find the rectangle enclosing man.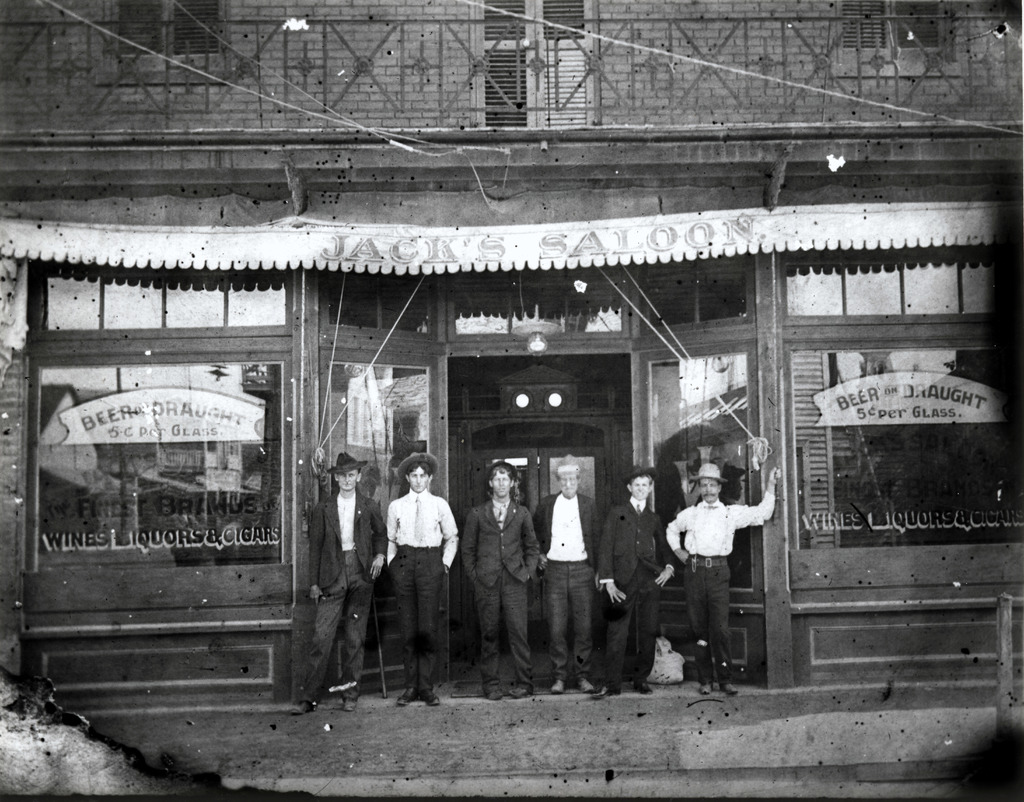
box=[460, 461, 539, 698].
